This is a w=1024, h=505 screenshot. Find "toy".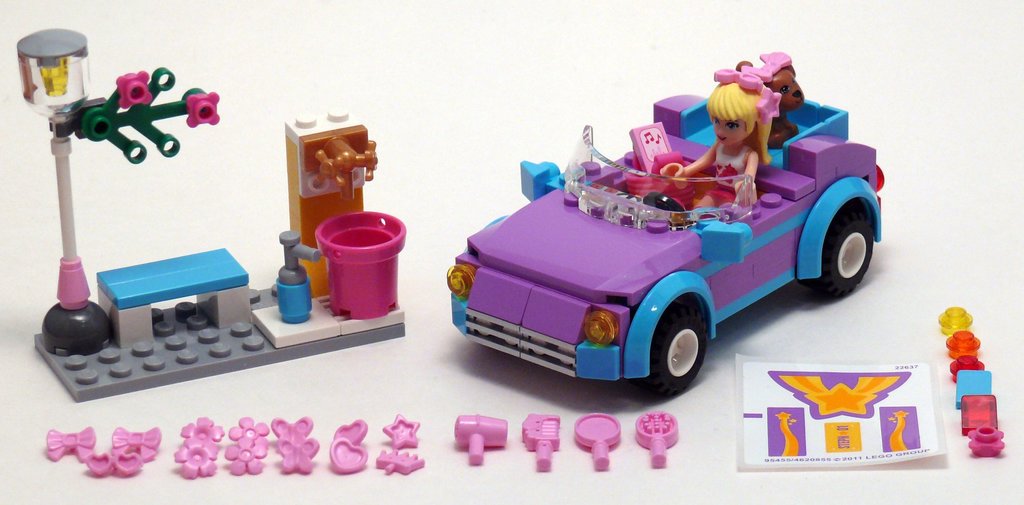
Bounding box: bbox=[225, 413, 274, 453].
